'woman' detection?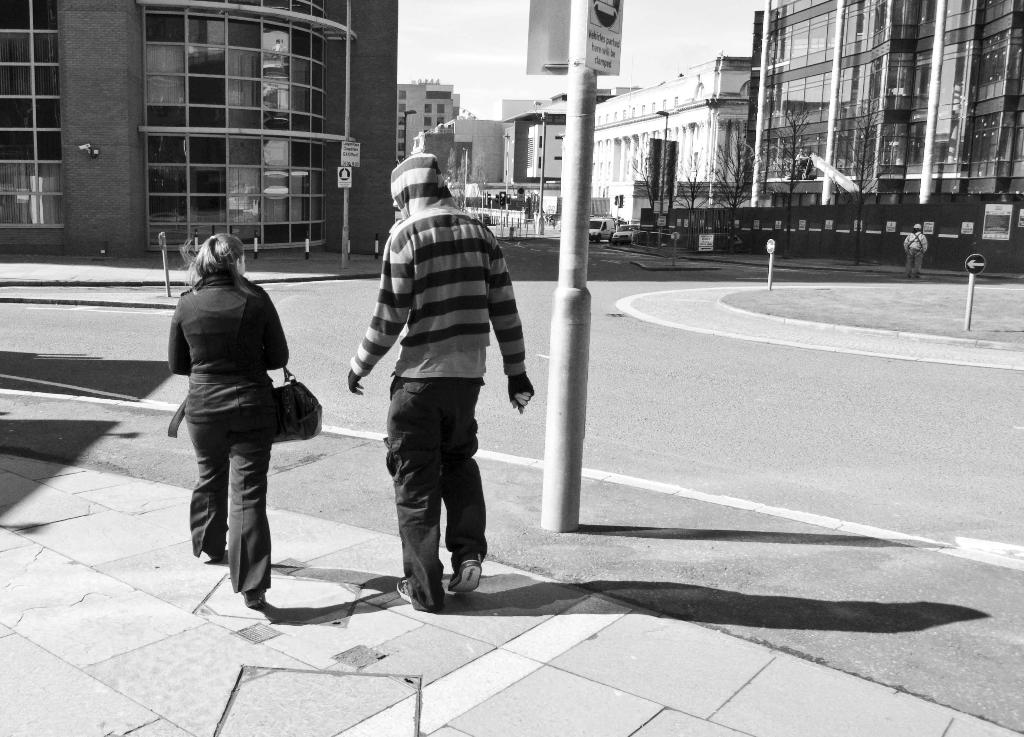
[left=152, top=204, right=307, bottom=619]
